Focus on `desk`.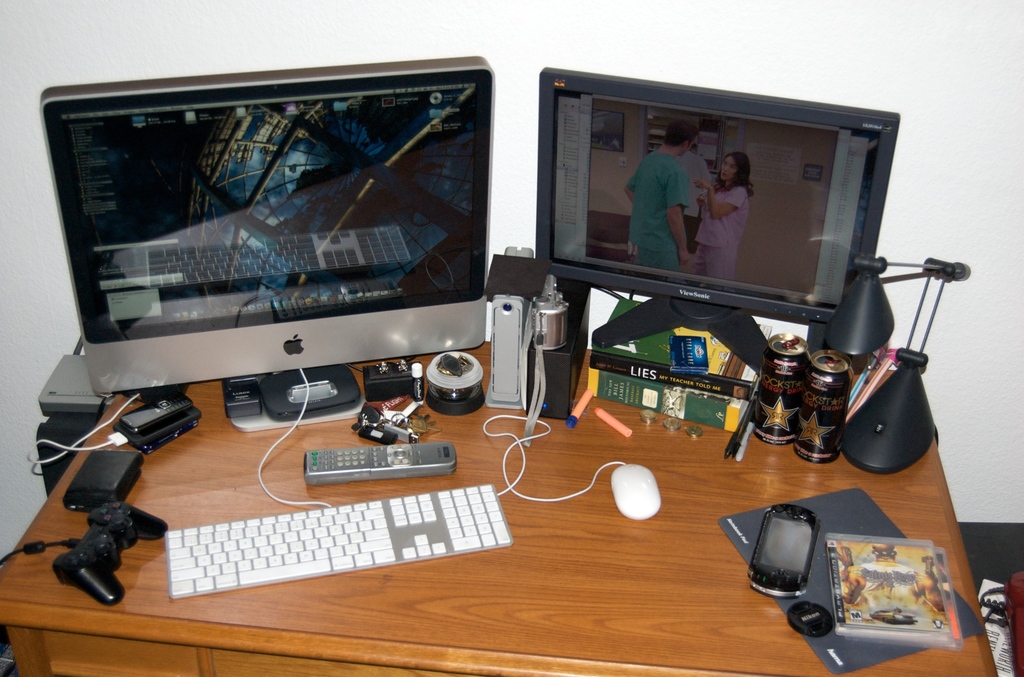
Focused at (0,295,1016,676).
